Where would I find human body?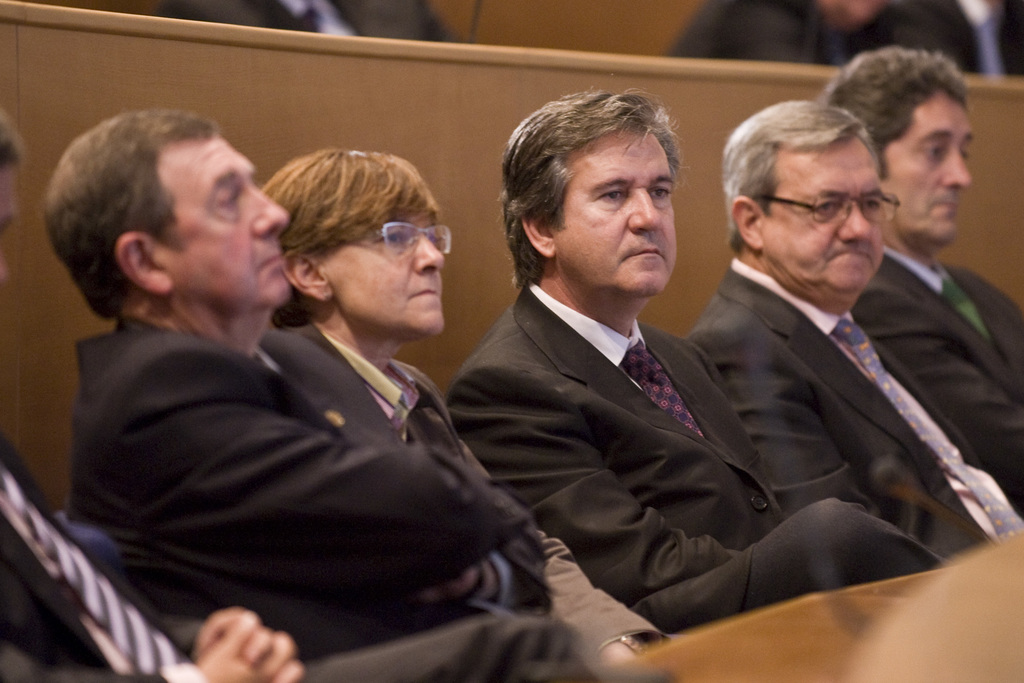
At l=266, t=323, r=663, b=682.
